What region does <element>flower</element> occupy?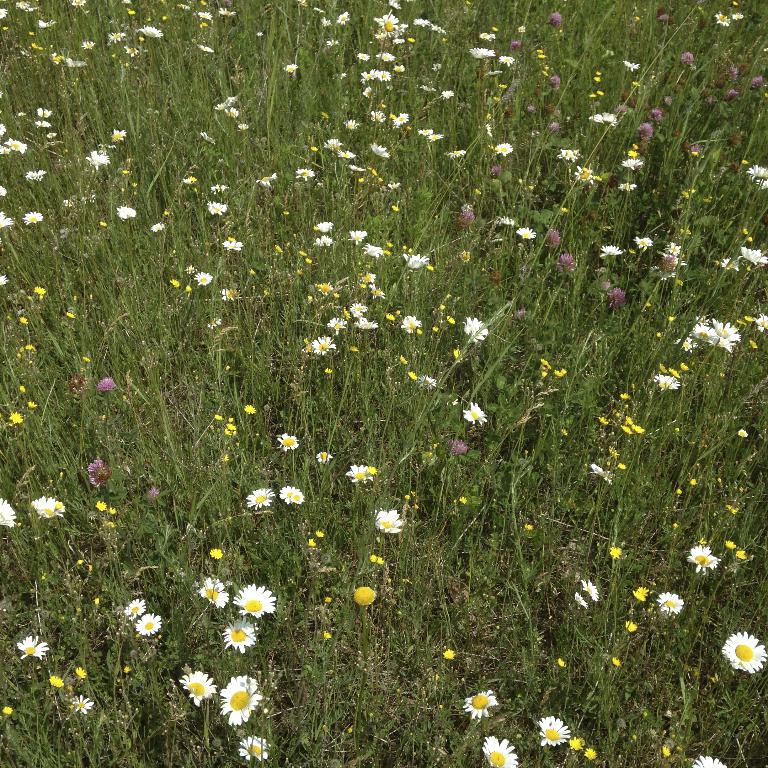
581:578:600:601.
